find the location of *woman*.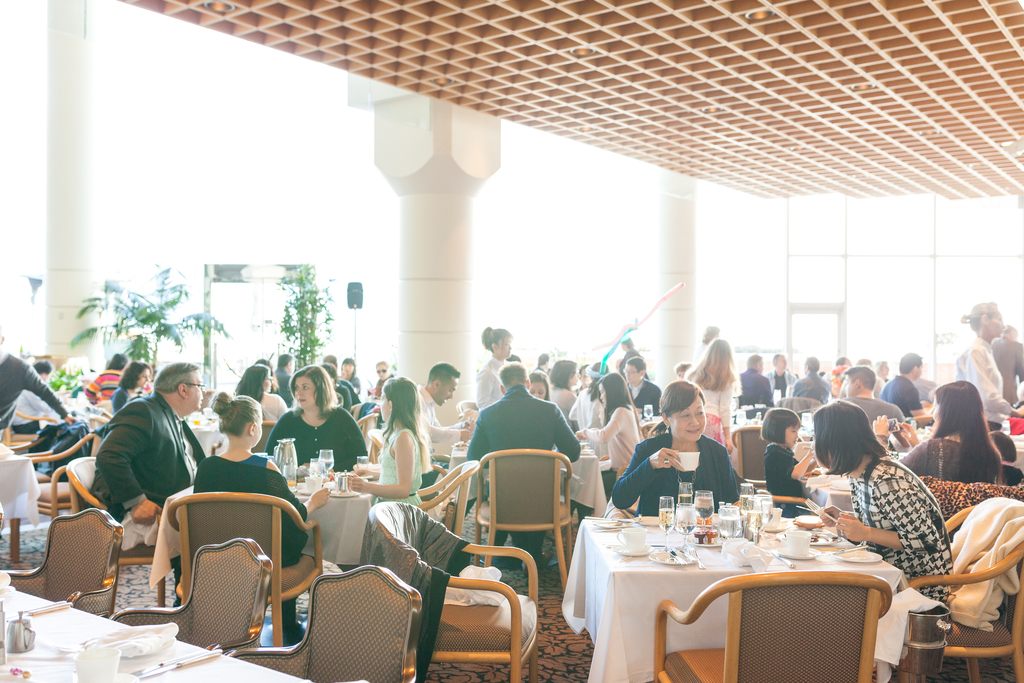
Location: [x1=552, y1=354, x2=573, y2=422].
